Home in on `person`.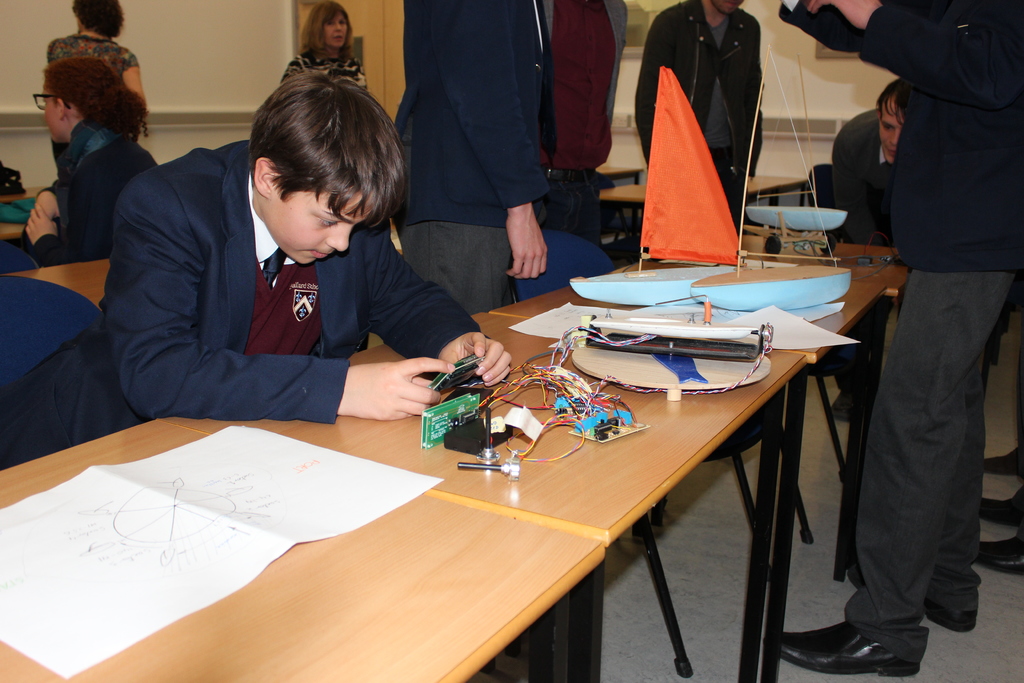
Homed in at (399,0,573,311).
